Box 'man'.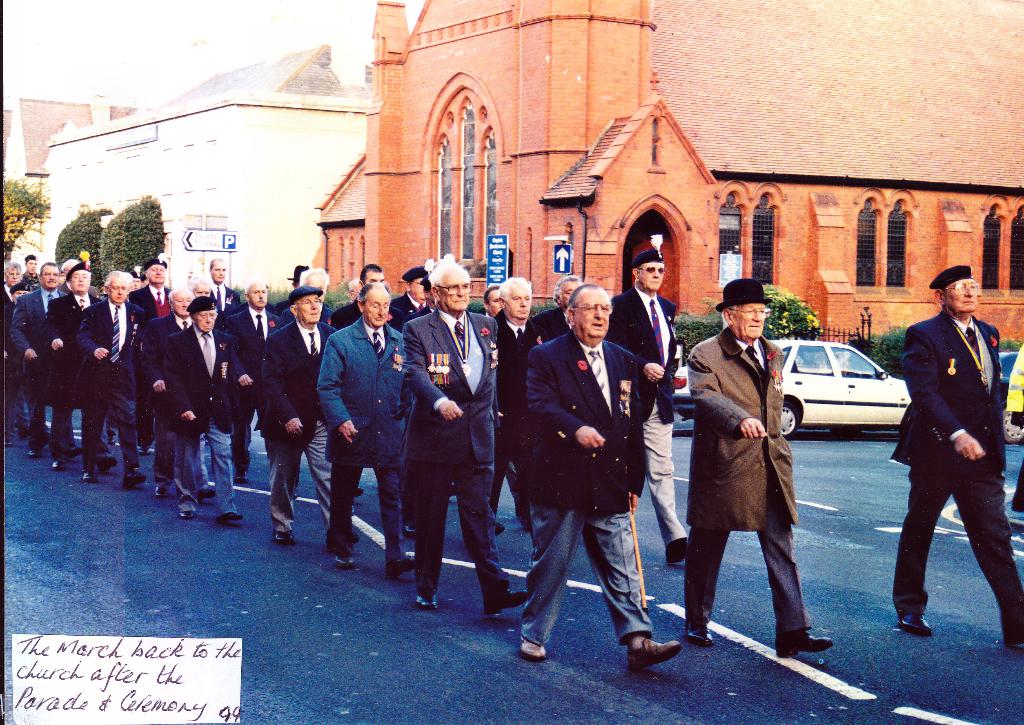
(left=10, top=255, right=69, bottom=461).
